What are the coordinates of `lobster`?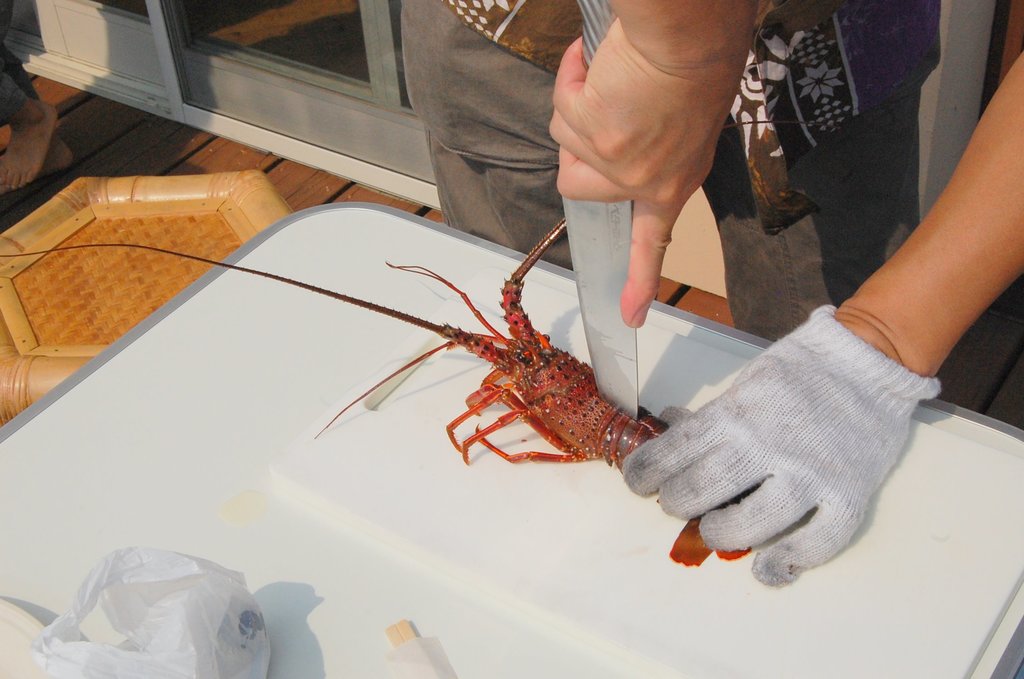
bbox=(0, 210, 756, 569).
